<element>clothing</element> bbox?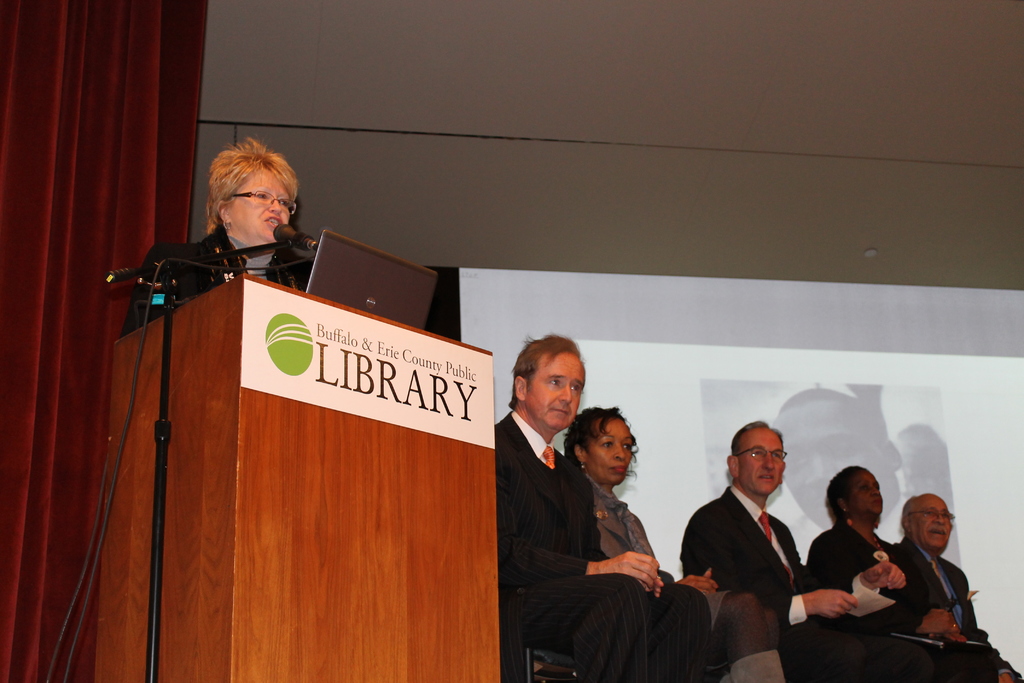
[896, 529, 982, 655]
